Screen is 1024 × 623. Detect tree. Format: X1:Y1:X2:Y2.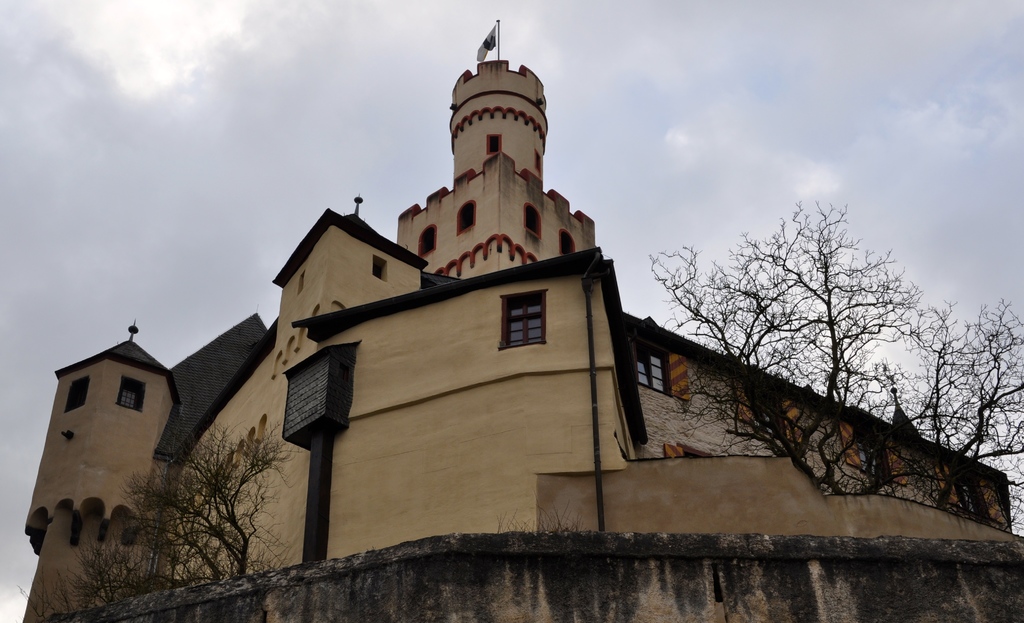
89:426:295:588.
